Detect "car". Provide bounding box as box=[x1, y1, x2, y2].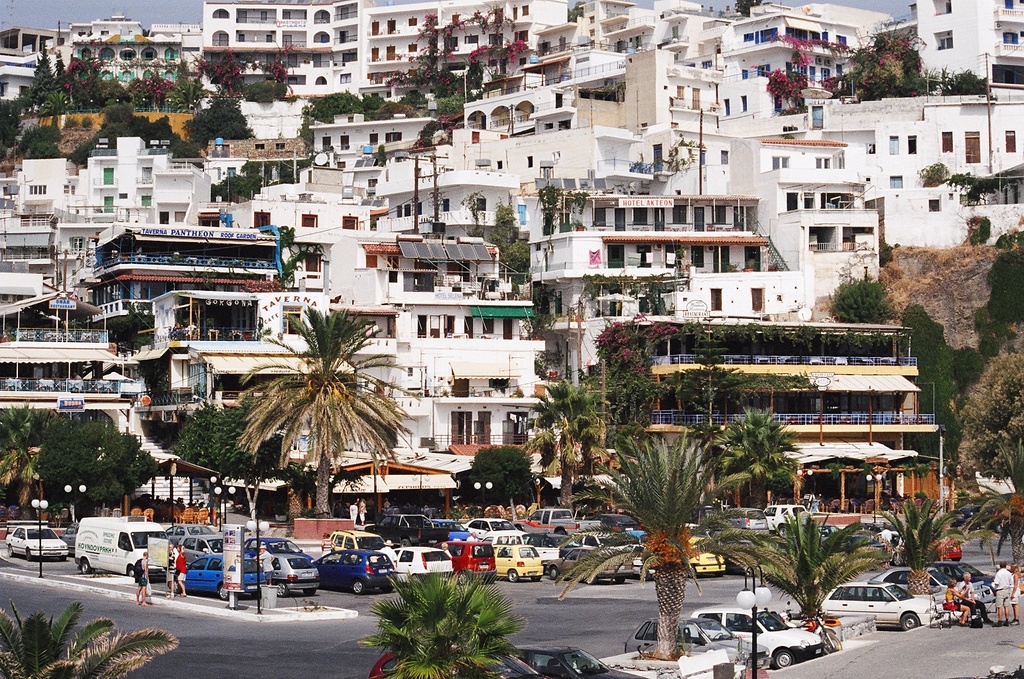
box=[365, 651, 541, 678].
